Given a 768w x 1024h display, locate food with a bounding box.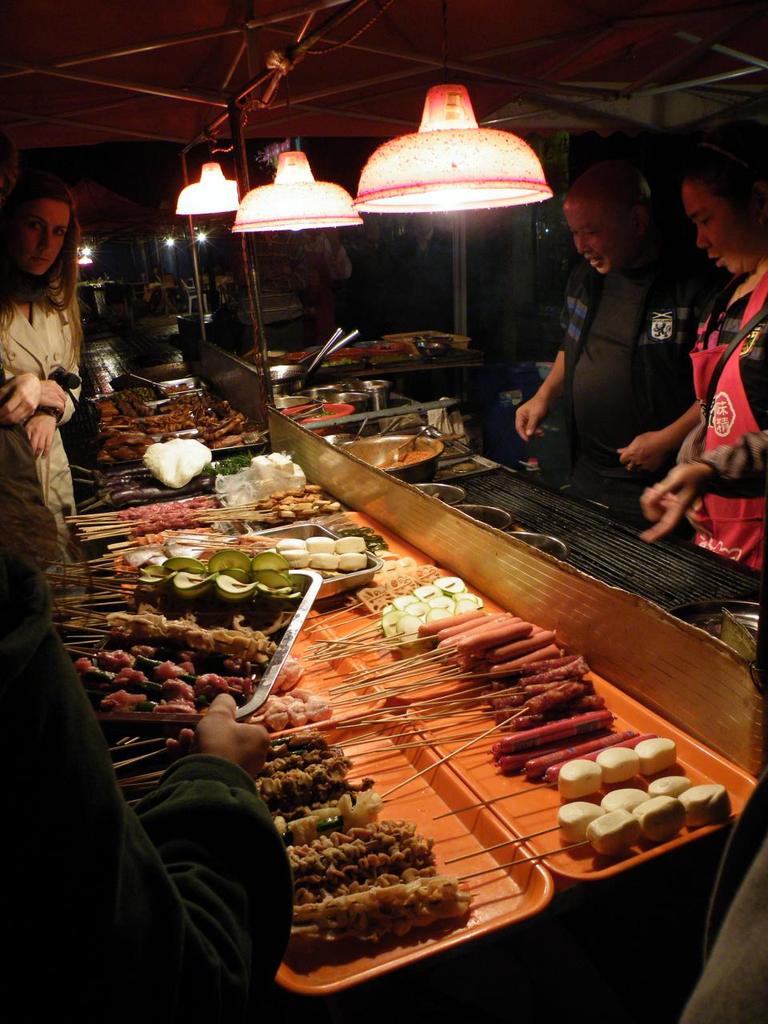
Located: (left=556, top=800, right=603, bottom=842).
